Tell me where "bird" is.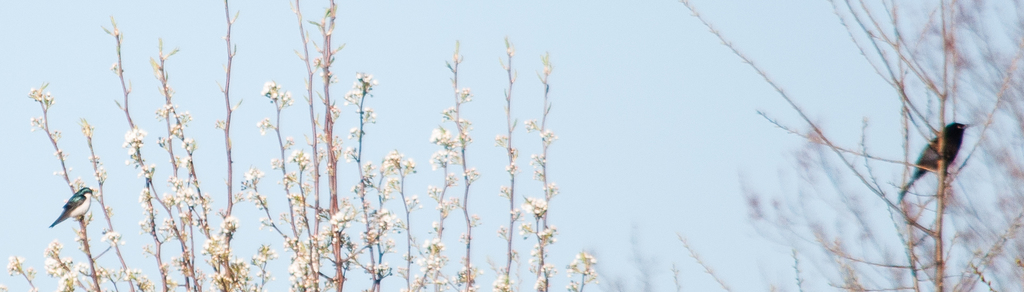
"bird" is at <box>47,189,97,230</box>.
